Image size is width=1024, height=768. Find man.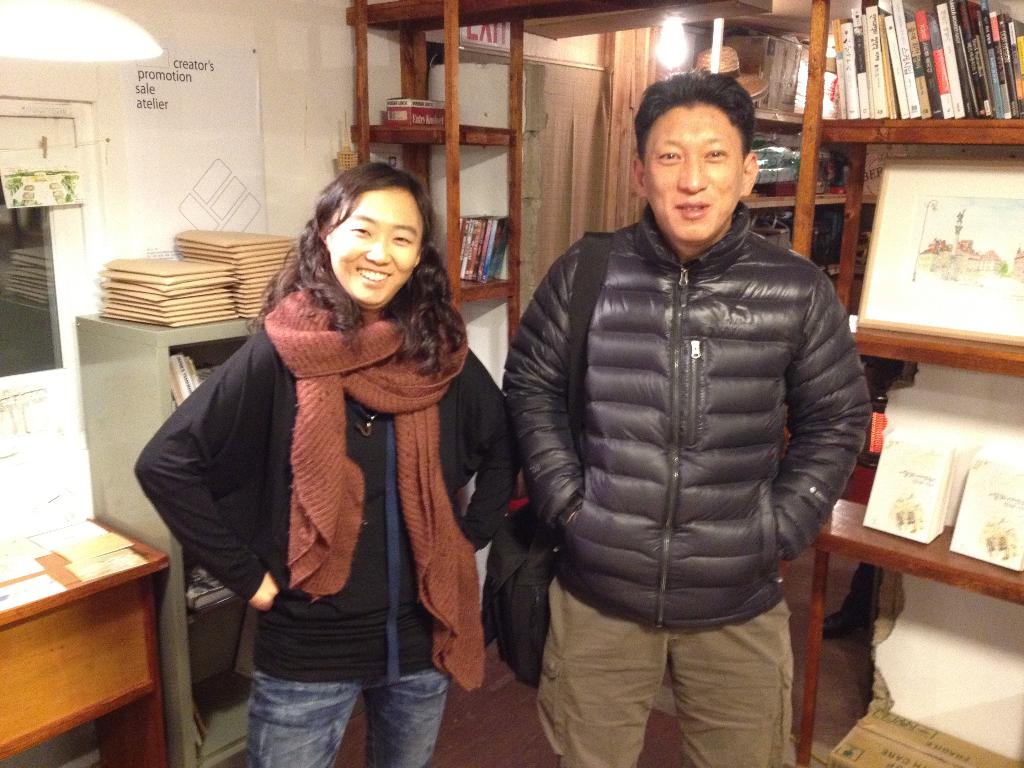
rect(495, 61, 876, 767).
